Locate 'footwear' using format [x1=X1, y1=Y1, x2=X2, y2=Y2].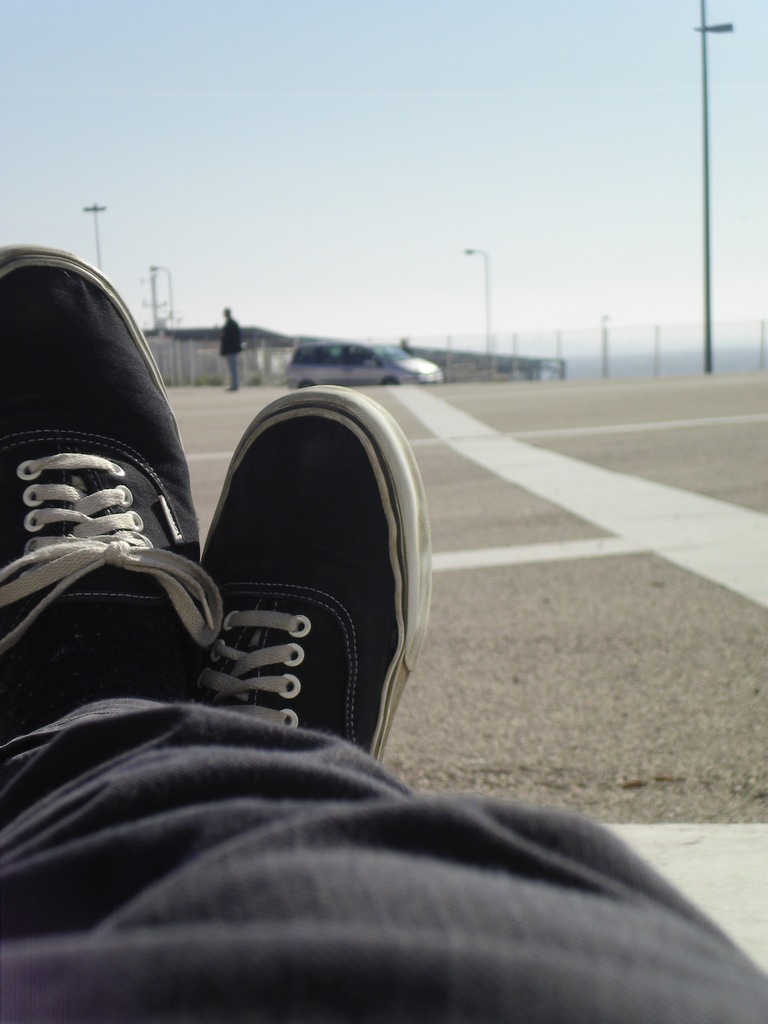
[x1=172, y1=354, x2=447, y2=783].
